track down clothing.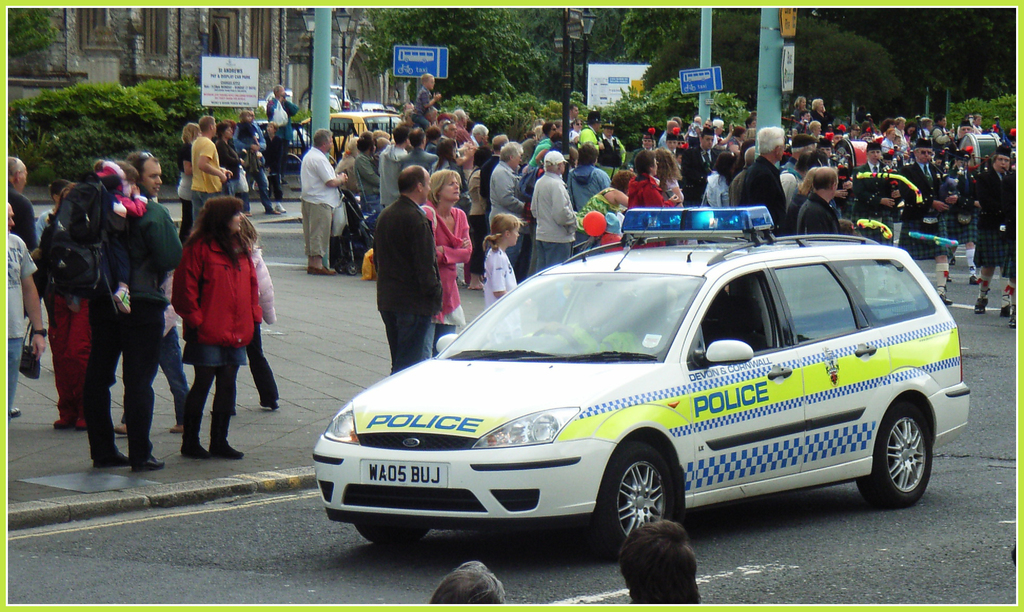
Tracked to crop(705, 172, 729, 214).
